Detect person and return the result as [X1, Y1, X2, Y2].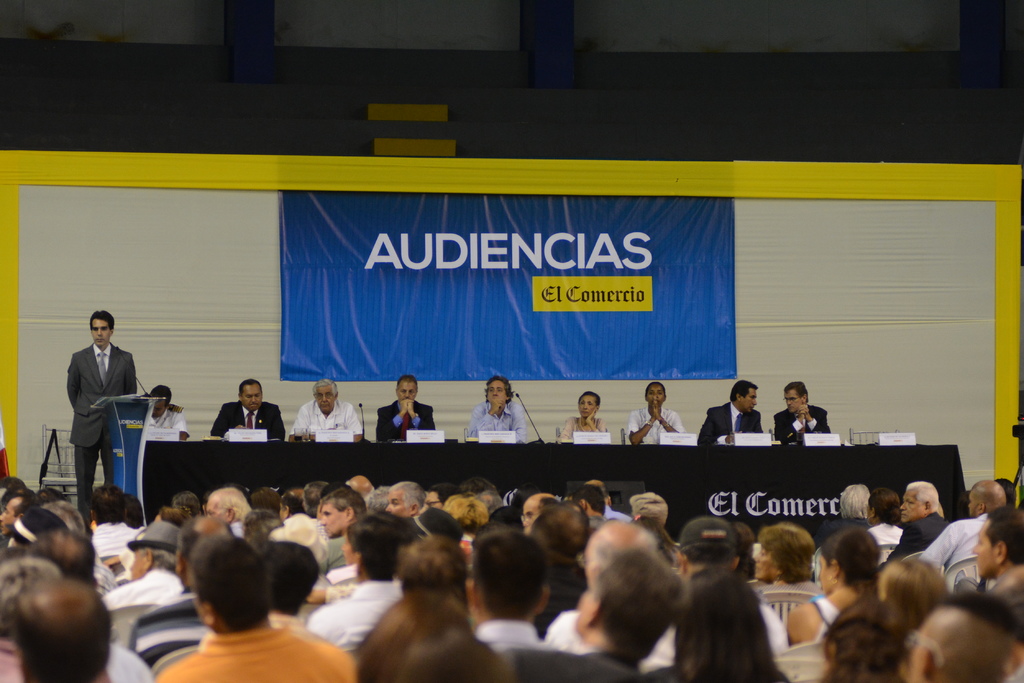
[60, 301, 140, 519].
